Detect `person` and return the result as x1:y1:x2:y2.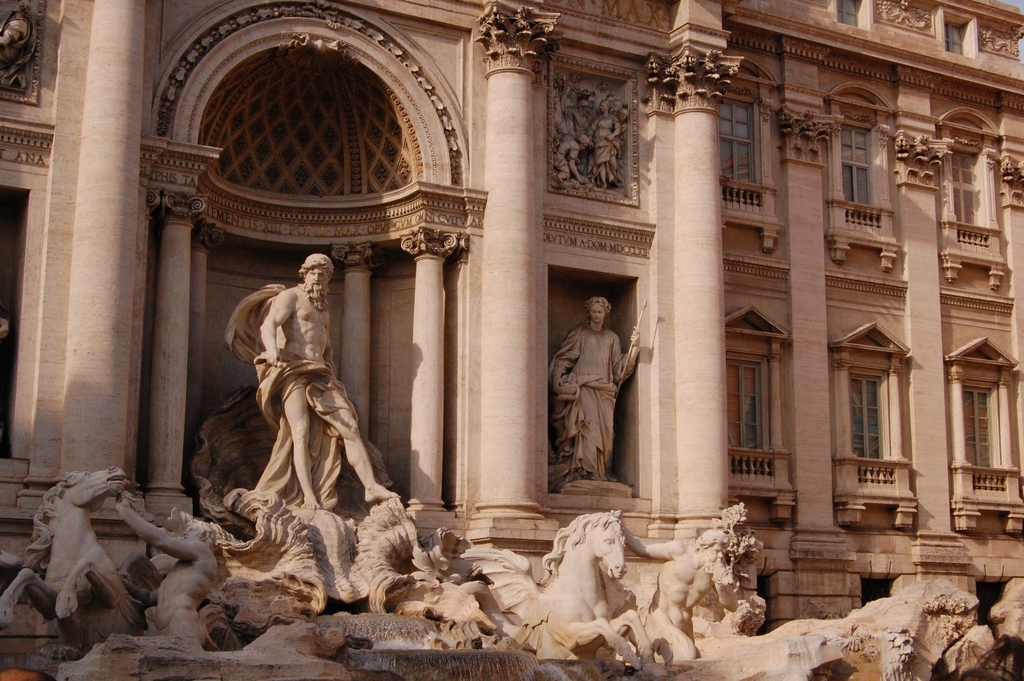
548:292:643:485.
